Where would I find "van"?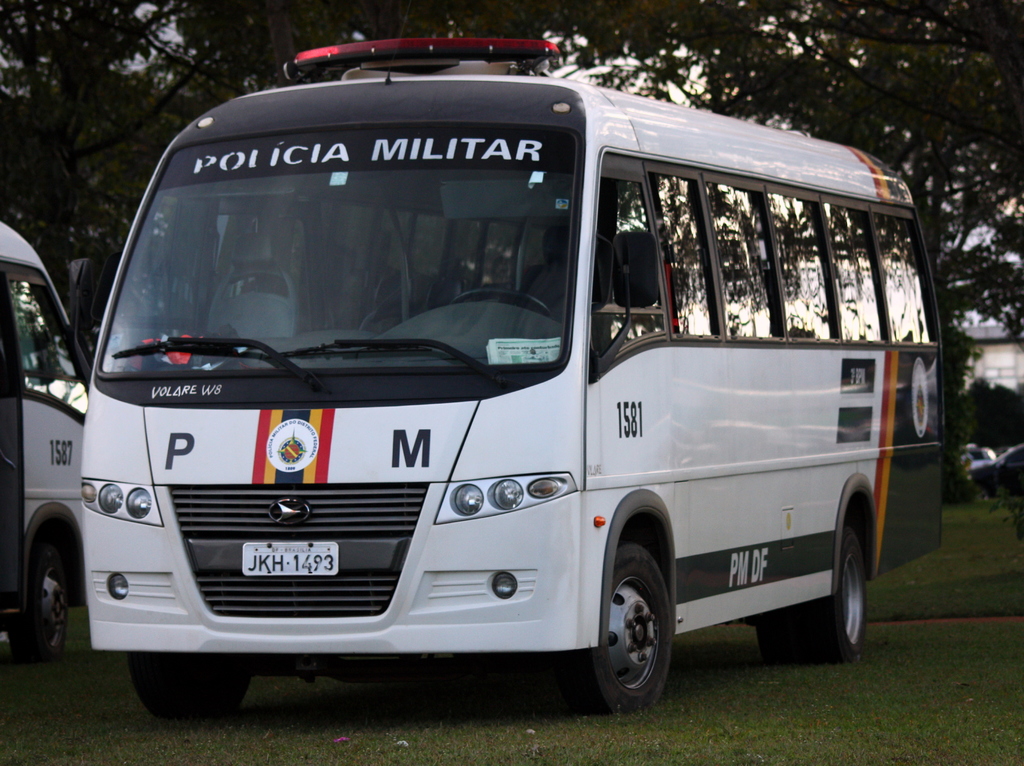
At rect(0, 220, 90, 672).
